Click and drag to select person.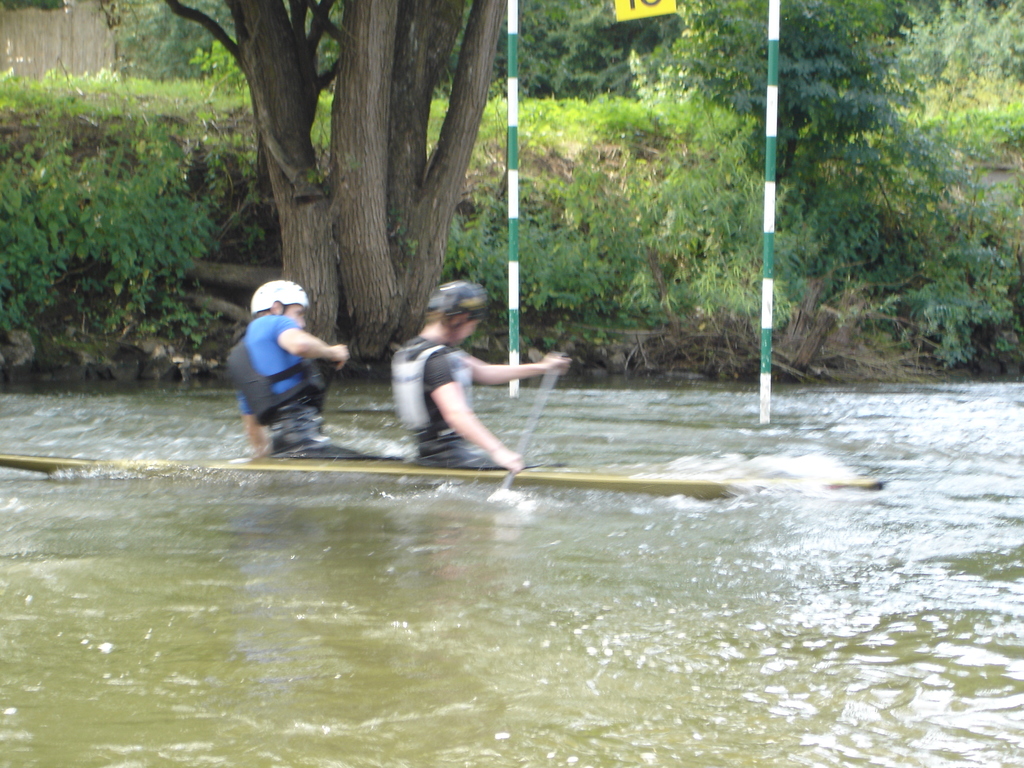
Selection: bbox=(244, 276, 330, 451).
